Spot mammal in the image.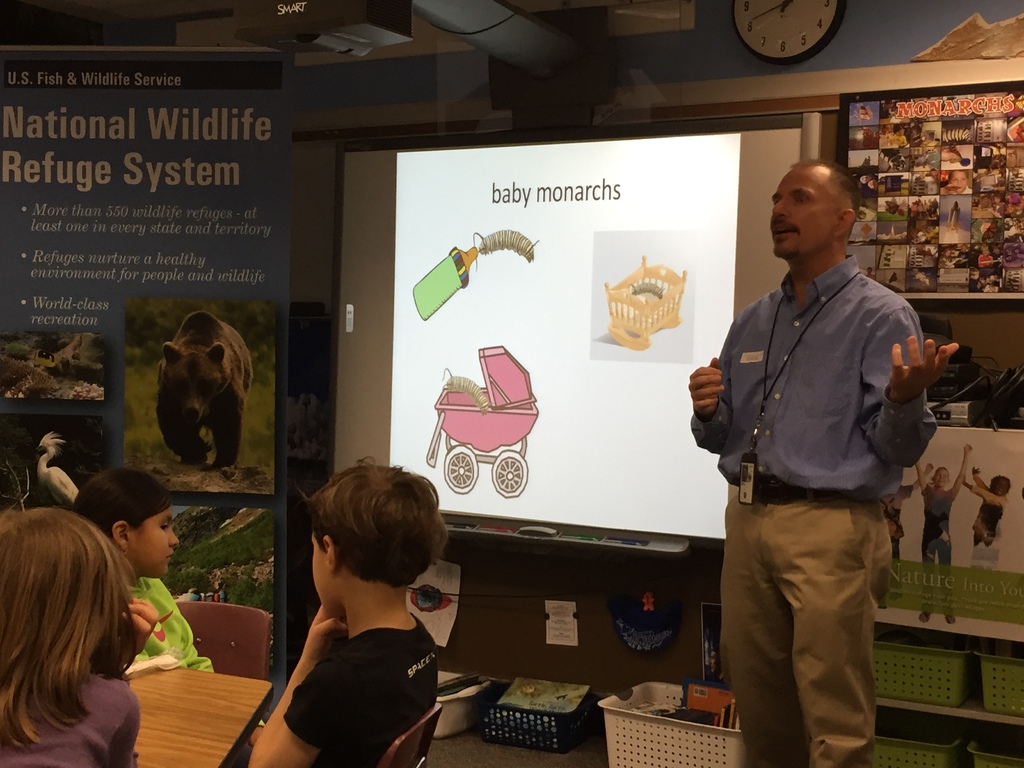
mammal found at detection(938, 249, 959, 269).
